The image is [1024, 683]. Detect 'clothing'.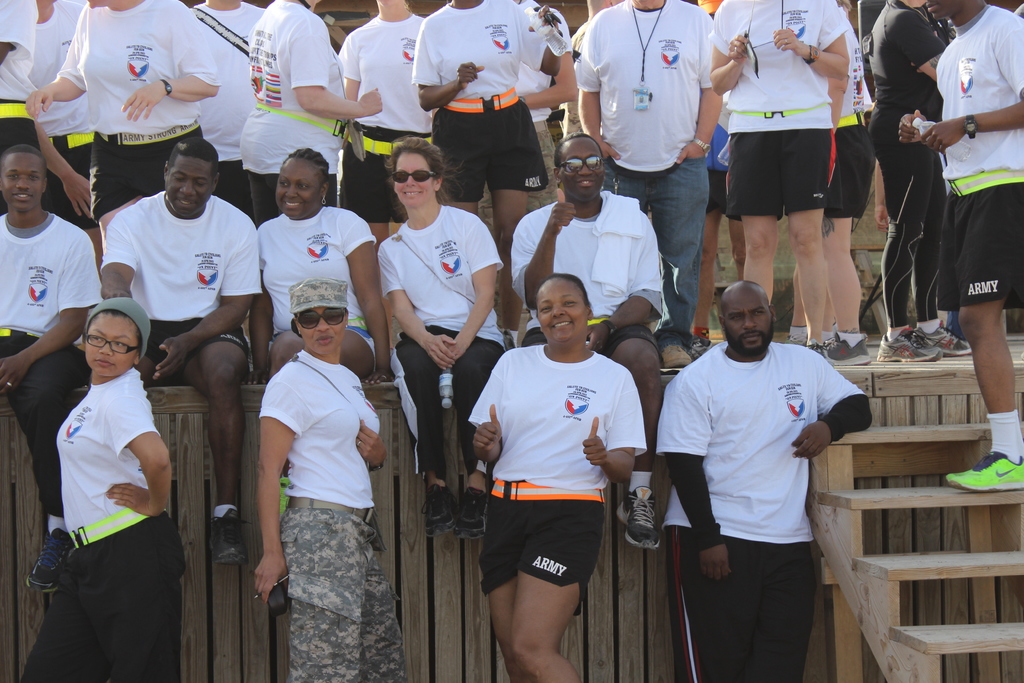
Detection: [left=12, top=361, right=155, bottom=682].
